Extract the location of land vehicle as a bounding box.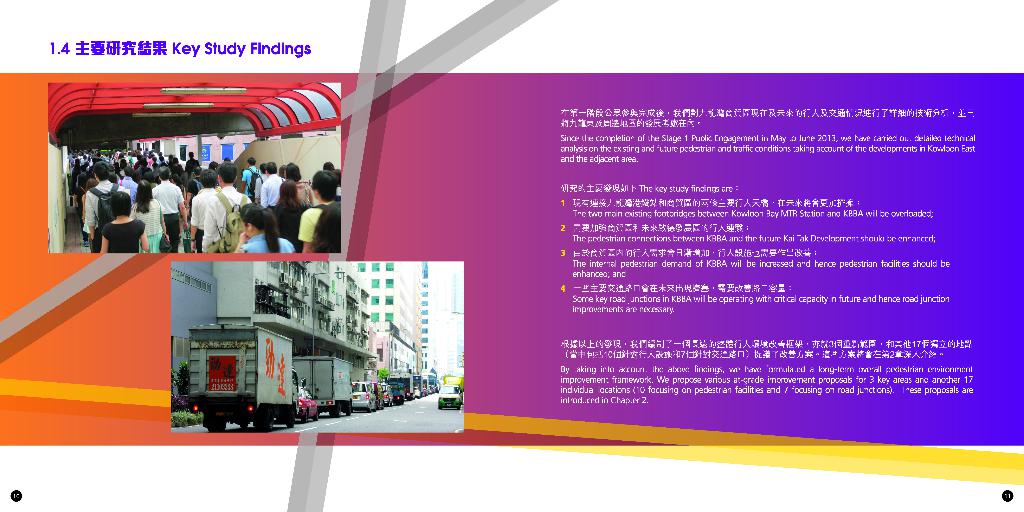
442,375,465,400.
